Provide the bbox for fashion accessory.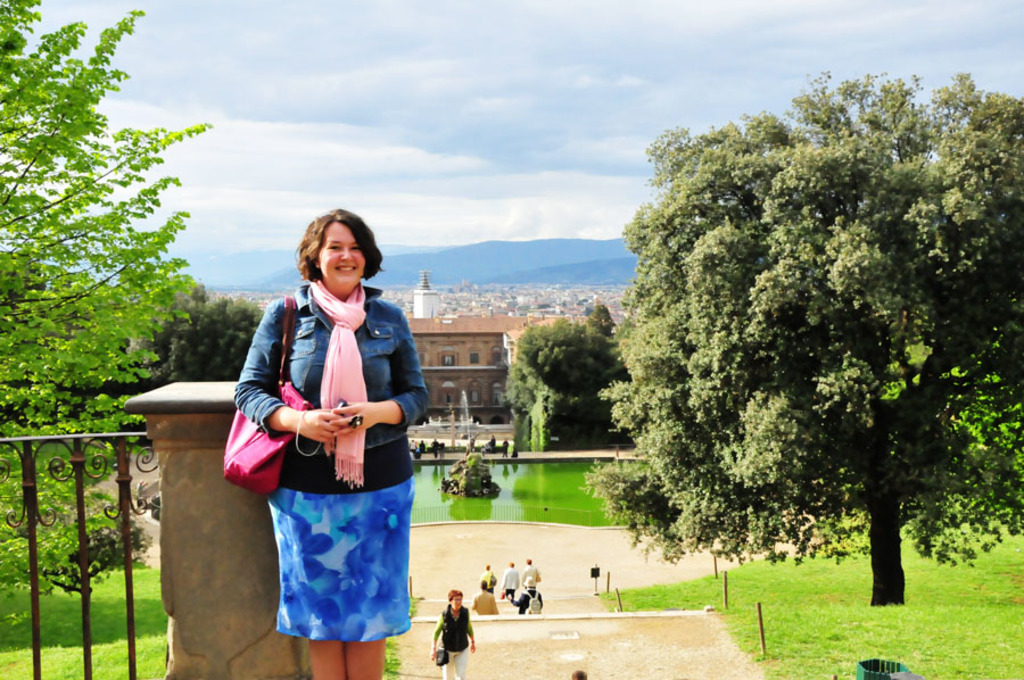
left=222, top=292, right=313, bottom=499.
